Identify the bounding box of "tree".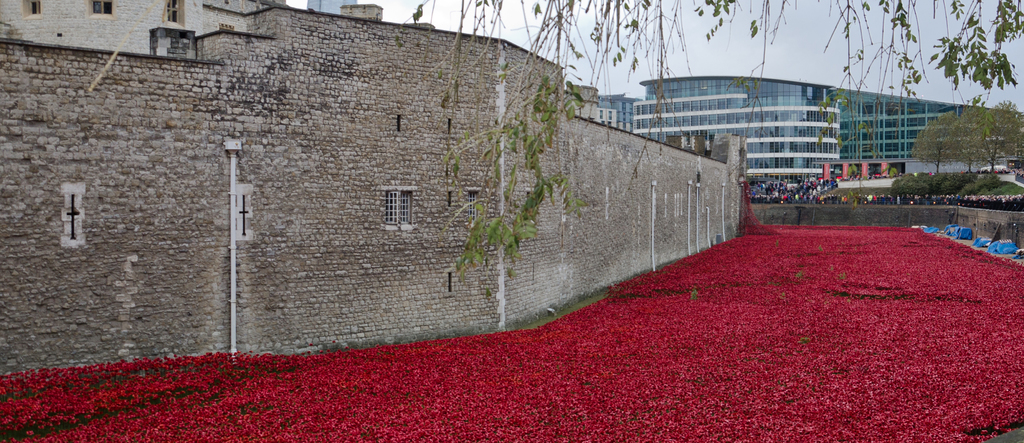
x1=909 y1=100 x2=1022 y2=203.
